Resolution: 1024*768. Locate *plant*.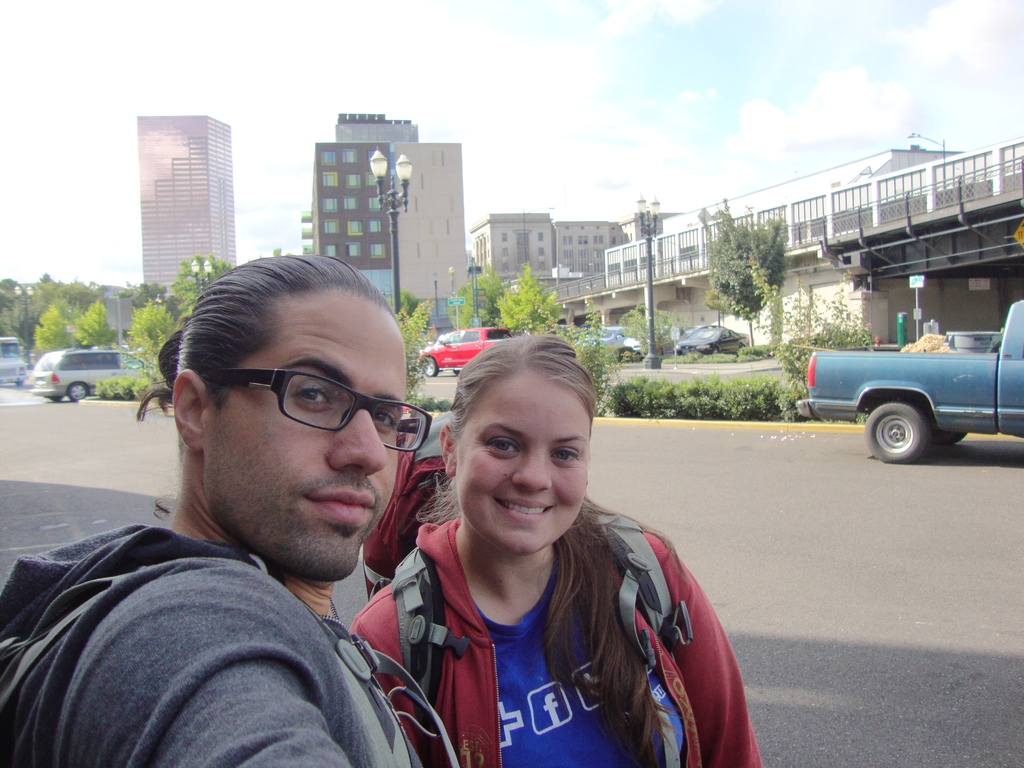
(724,258,888,394).
